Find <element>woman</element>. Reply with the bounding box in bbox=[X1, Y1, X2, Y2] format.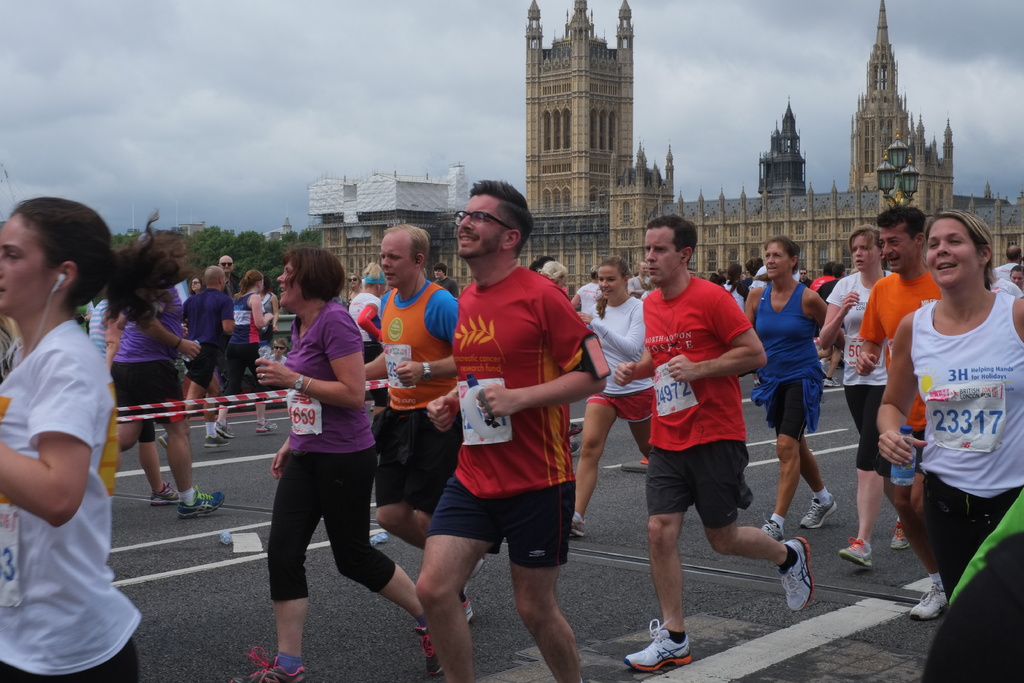
bbox=[815, 226, 913, 562].
